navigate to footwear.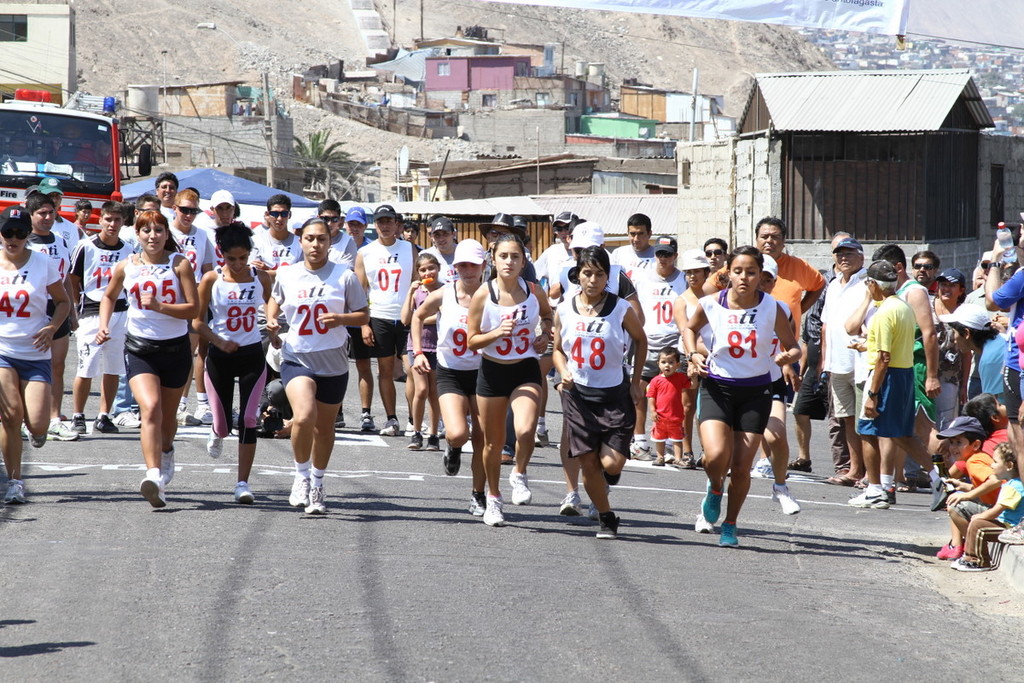
Navigation target: x1=289 y1=476 x2=311 y2=505.
